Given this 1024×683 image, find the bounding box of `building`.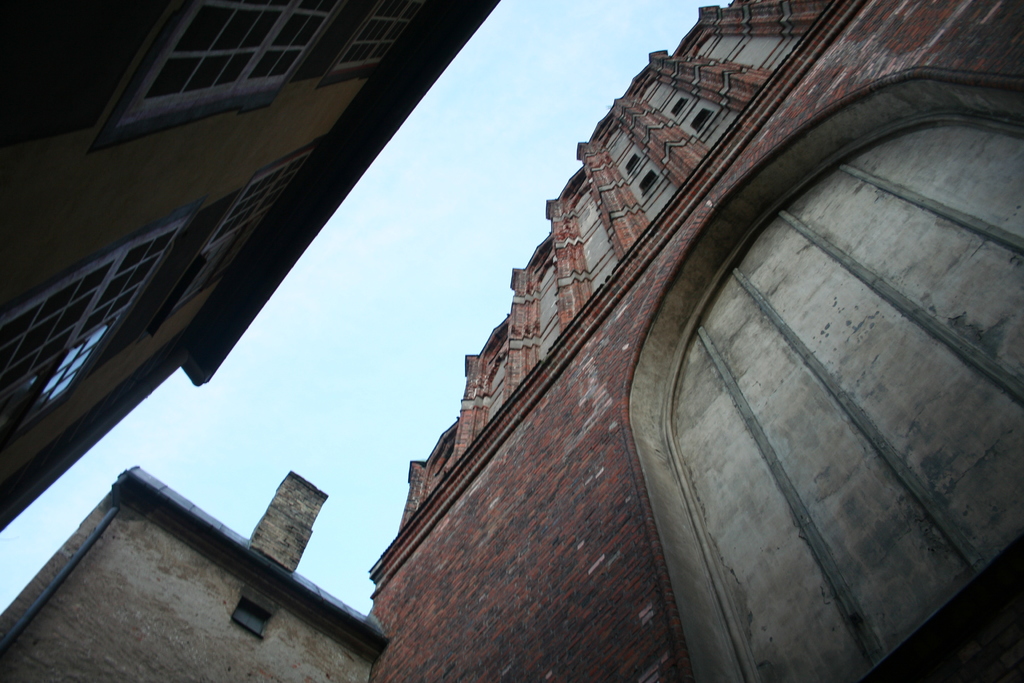
crop(0, 0, 1023, 682).
